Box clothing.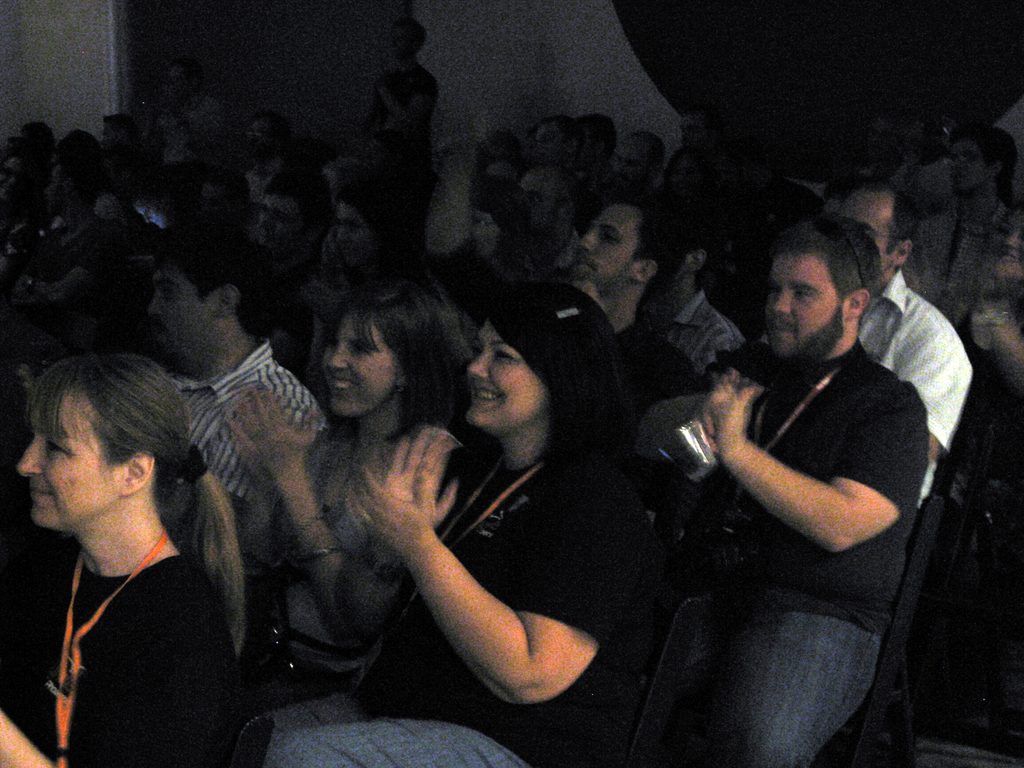
crop(17, 464, 255, 750).
